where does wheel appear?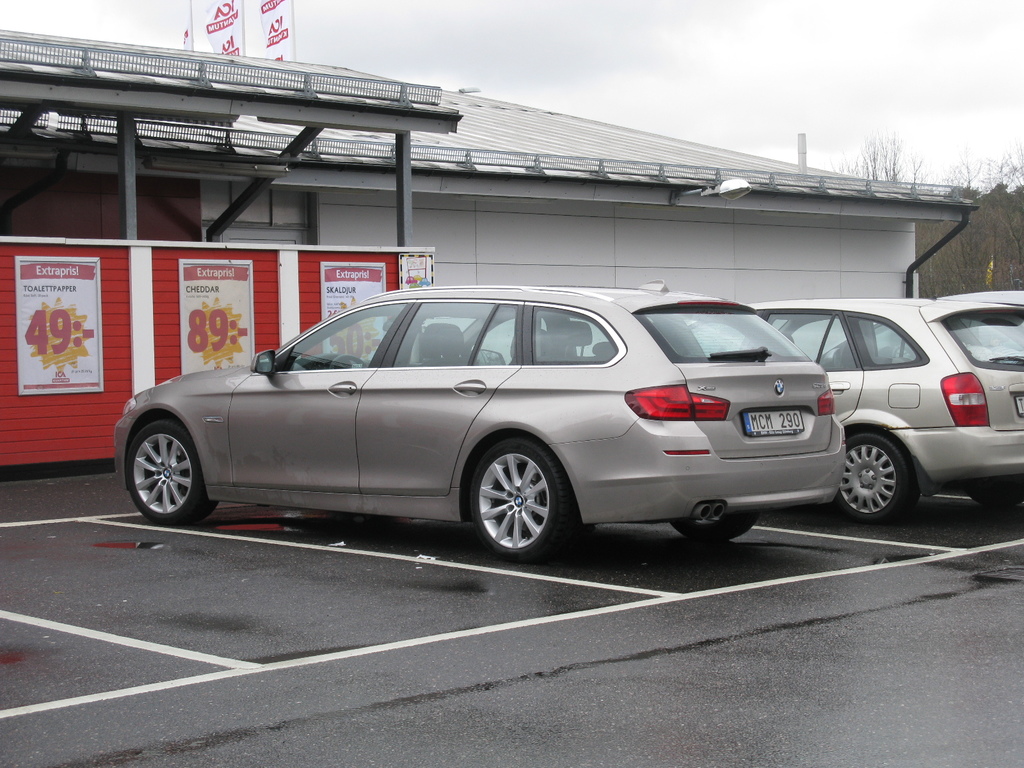
Appears at l=670, t=511, r=760, b=541.
